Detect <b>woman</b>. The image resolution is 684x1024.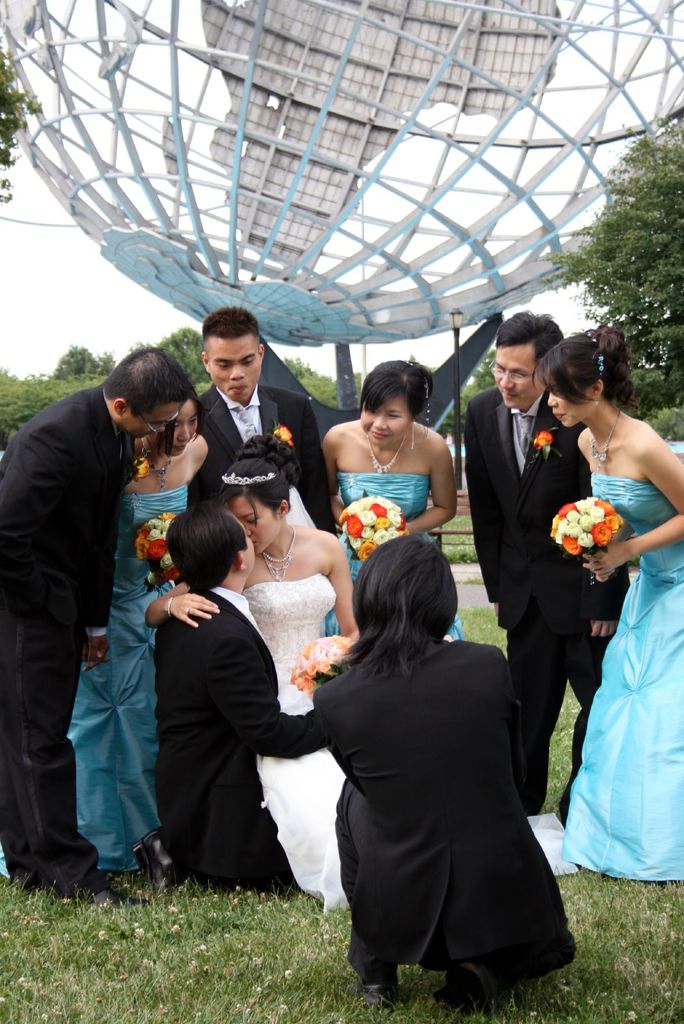
left=0, top=381, right=209, bottom=872.
